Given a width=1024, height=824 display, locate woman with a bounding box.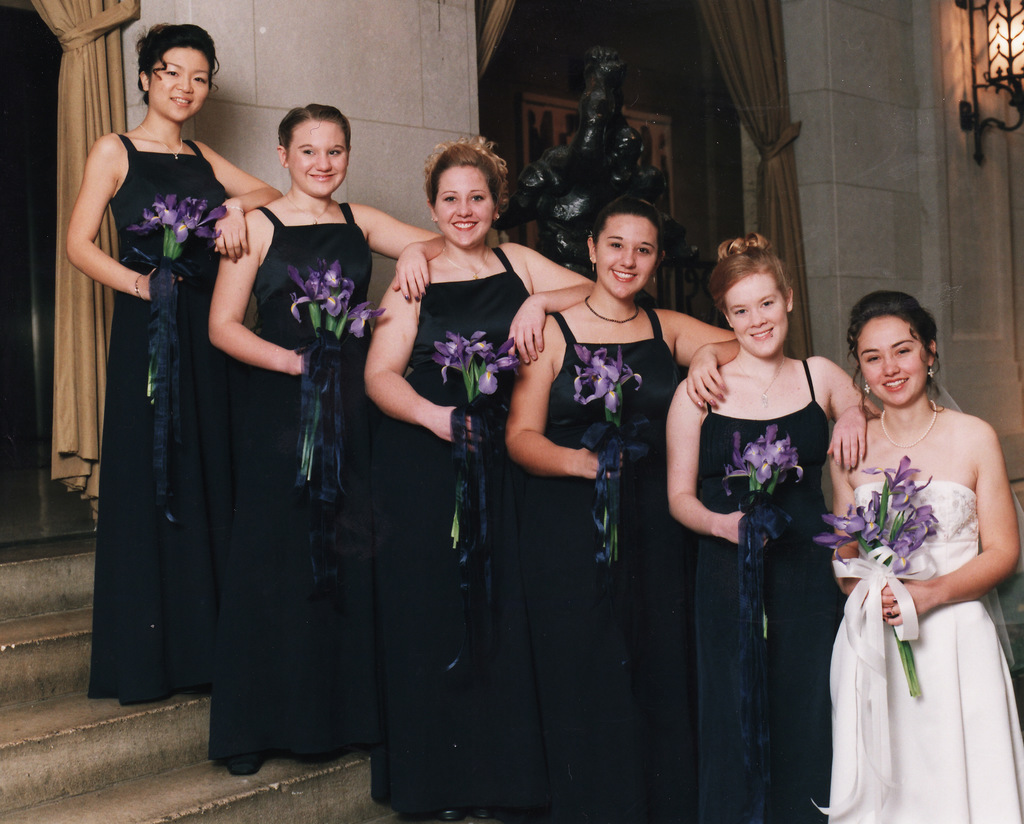
Located: bbox=[507, 202, 744, 822].
